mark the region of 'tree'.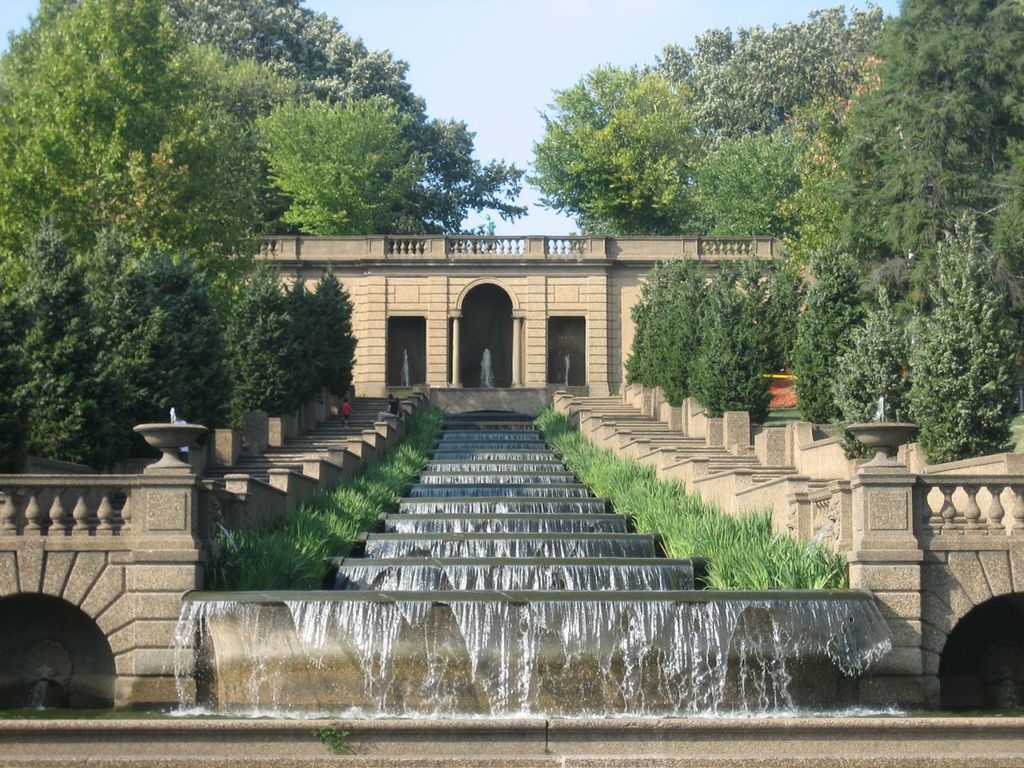
Region: 833,277,943,445.
